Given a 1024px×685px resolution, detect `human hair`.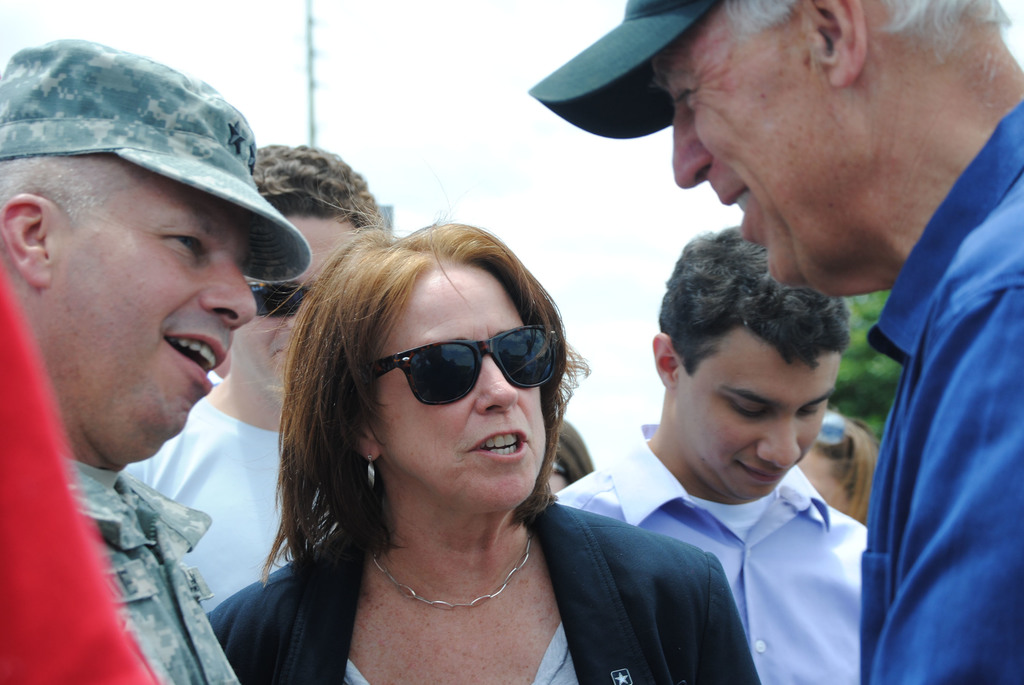
box(806, 408, 890, 529).
